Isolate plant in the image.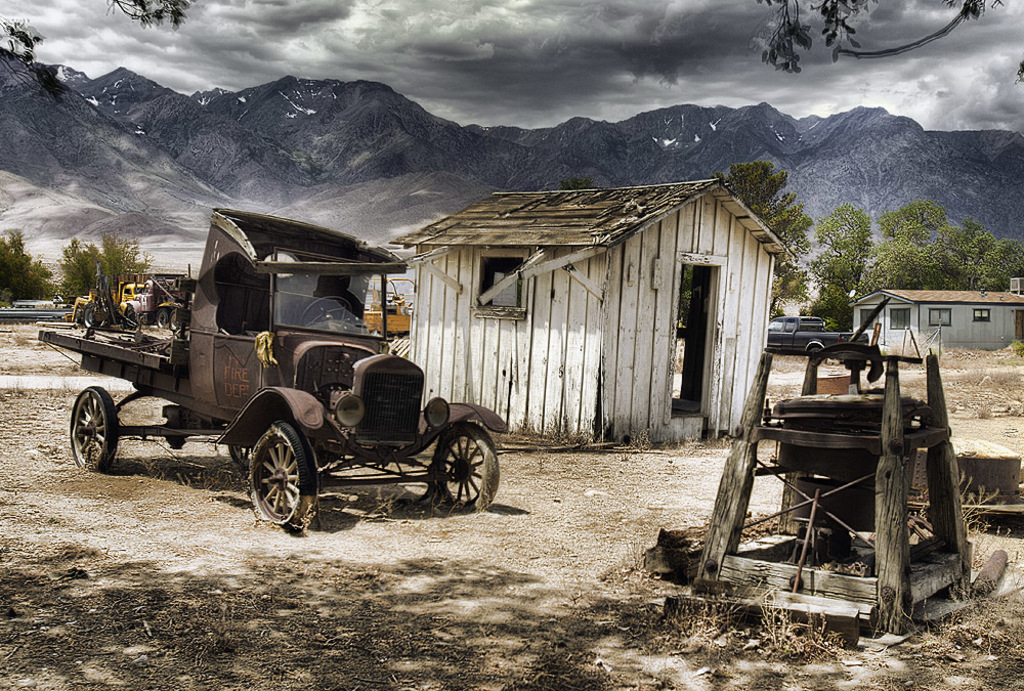
Isolated region: l=0, t=228, r=44, b=312.
